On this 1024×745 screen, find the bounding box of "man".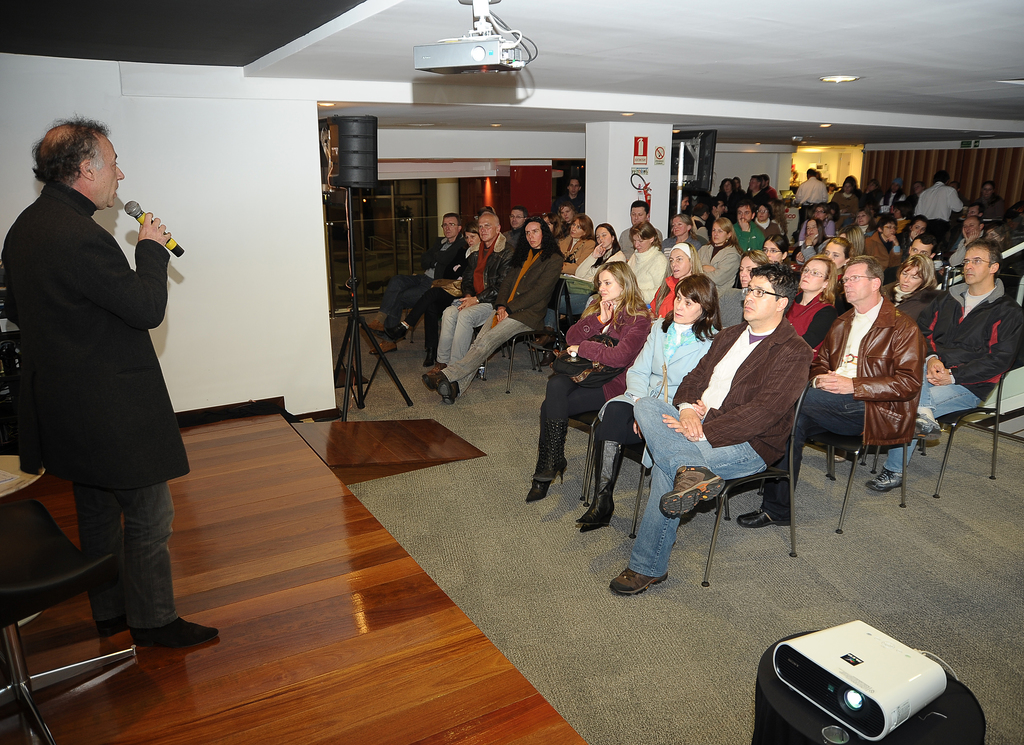
Bounding box: rect(863, 236, 1023, 493).
